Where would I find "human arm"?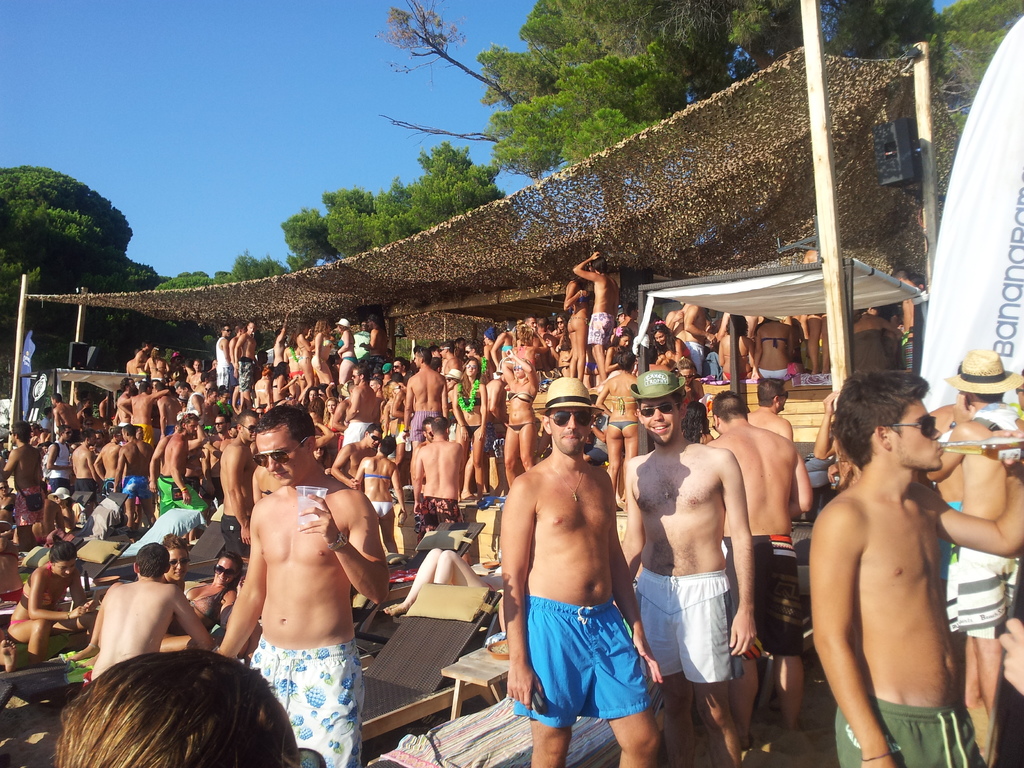
At {"left": 84, "top": 447, "right": 100, "bottom": 483}.
